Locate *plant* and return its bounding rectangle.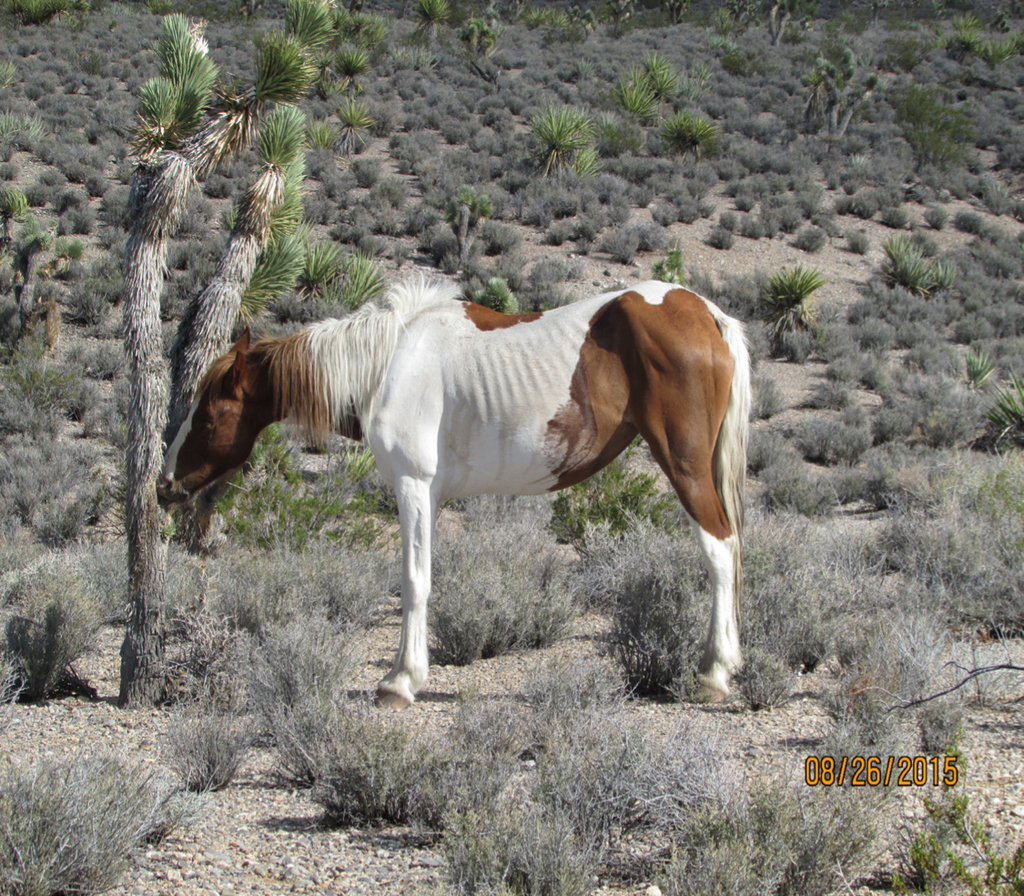
(x1=0, y1=550, x2=134, y2=711).
